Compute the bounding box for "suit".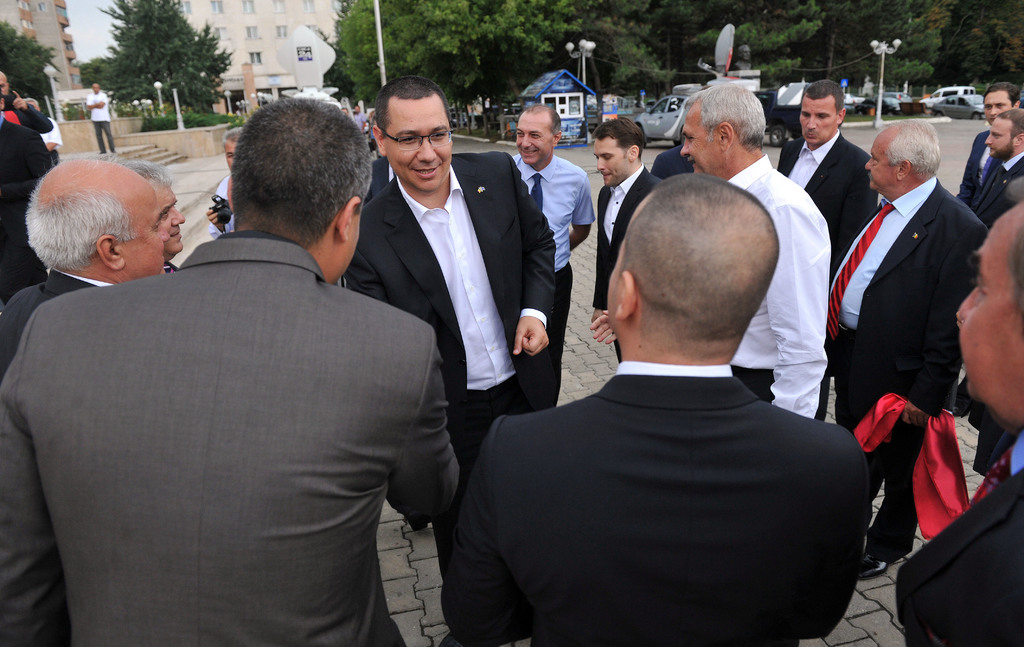
[822,172,992,560].
